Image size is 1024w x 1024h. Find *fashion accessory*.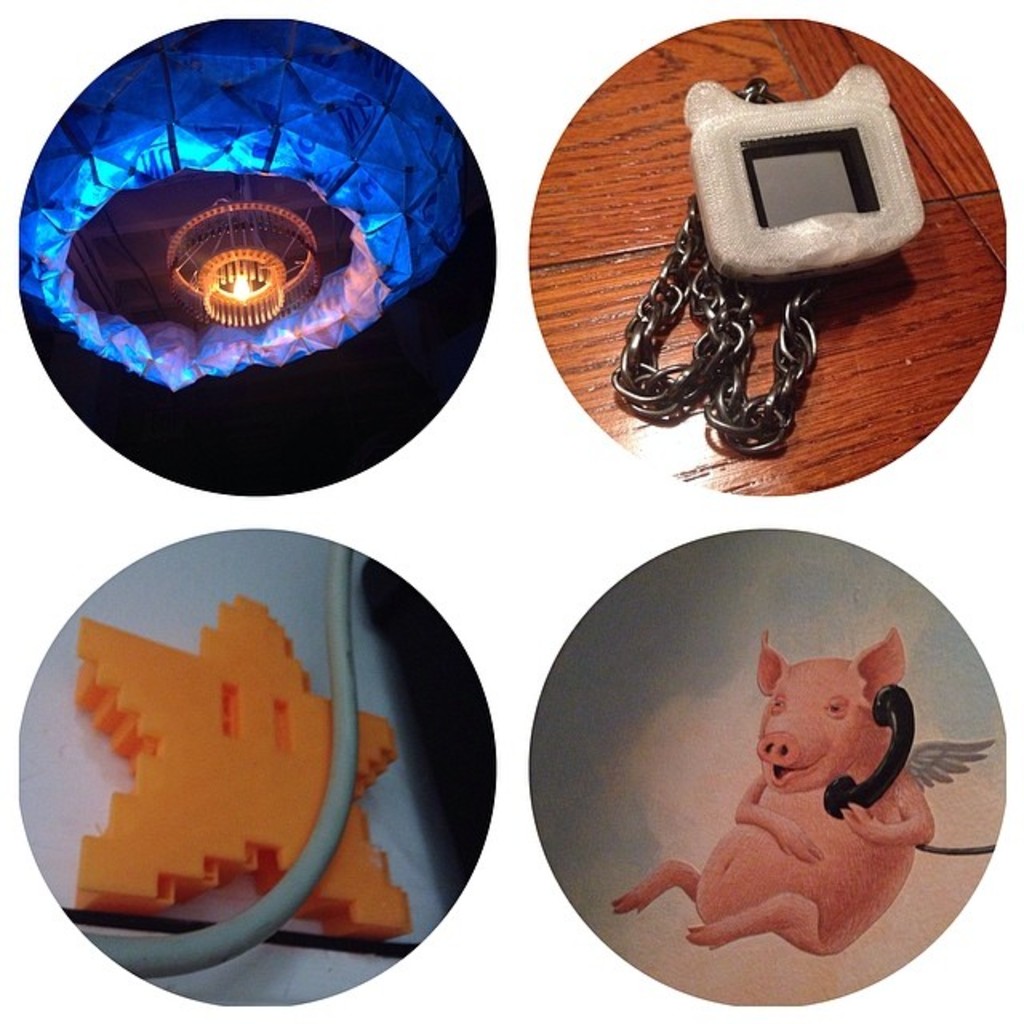
bbox=[614, 64, 931, 454].
